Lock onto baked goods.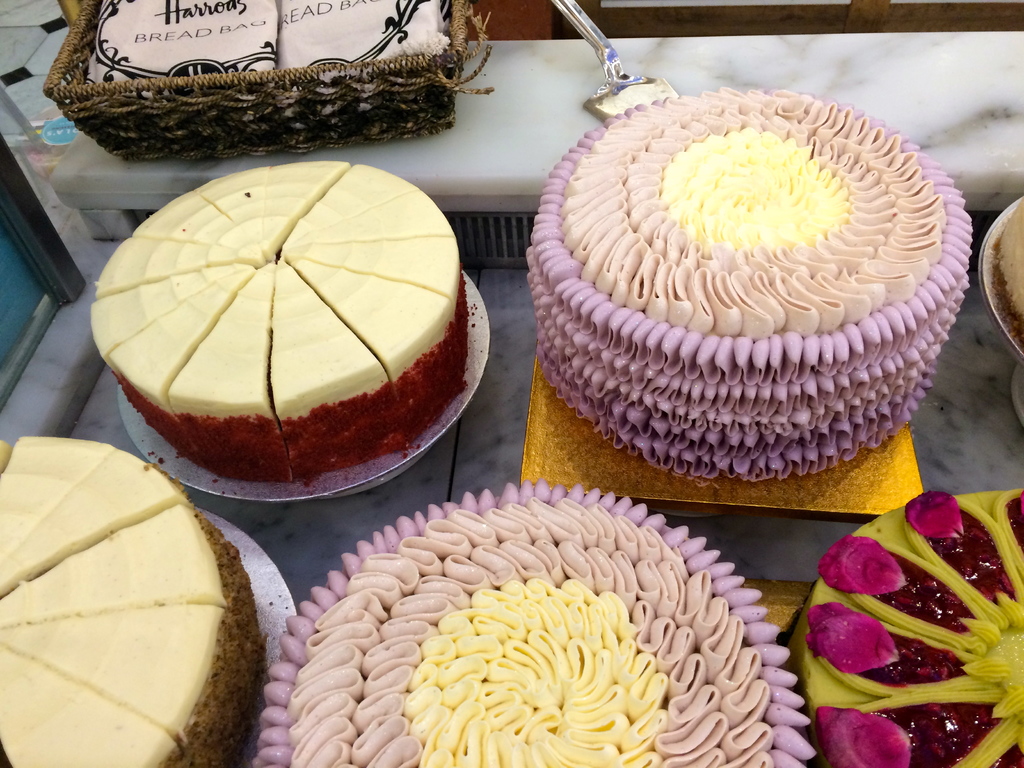
Locked: pyautogui.locateOnScreen(90, 0, 452, 85).
